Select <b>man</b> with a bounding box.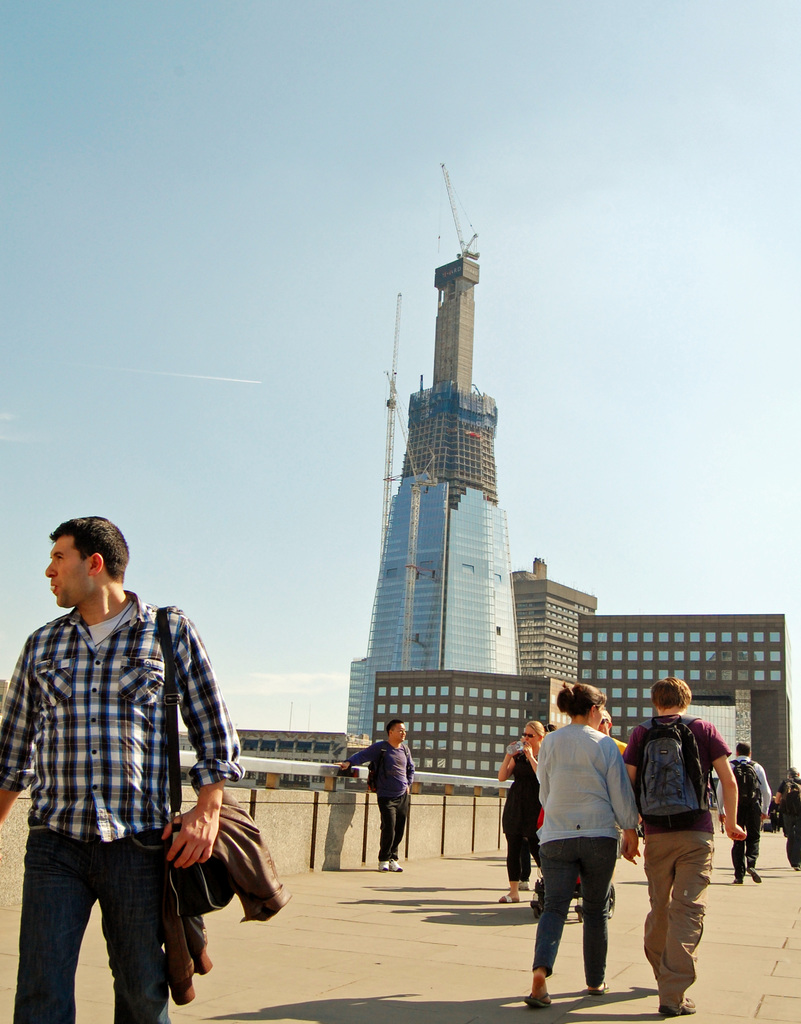
x1=16, y1=511, x2=250, y2=1014.
